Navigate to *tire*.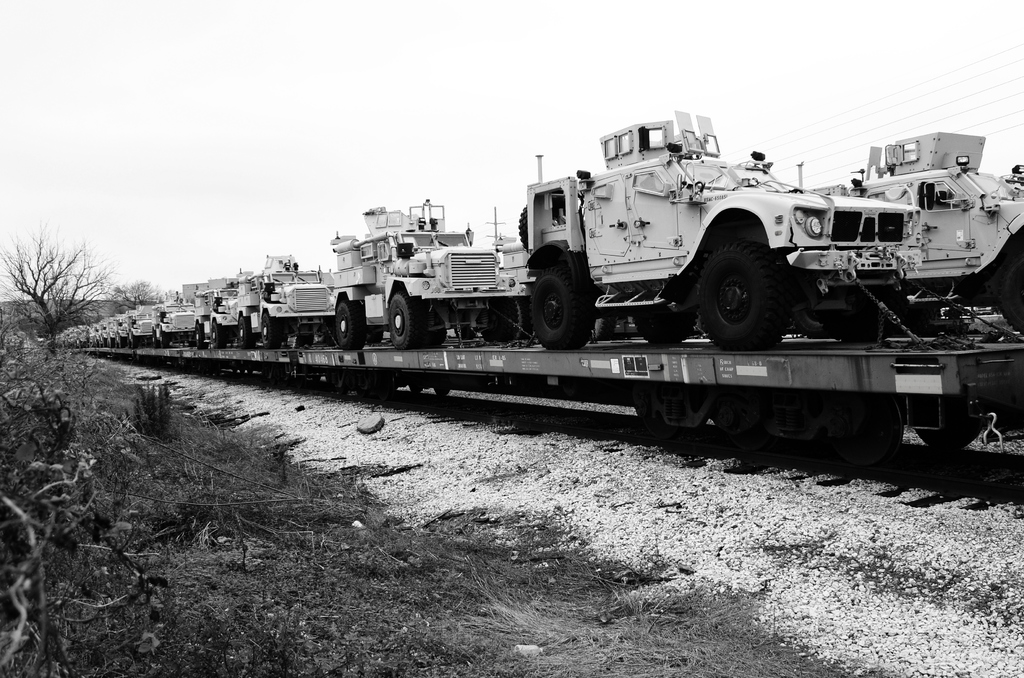
Navigation target: {"x1": 519, "y1": 206, "x2": 582, "y2": 252}.
